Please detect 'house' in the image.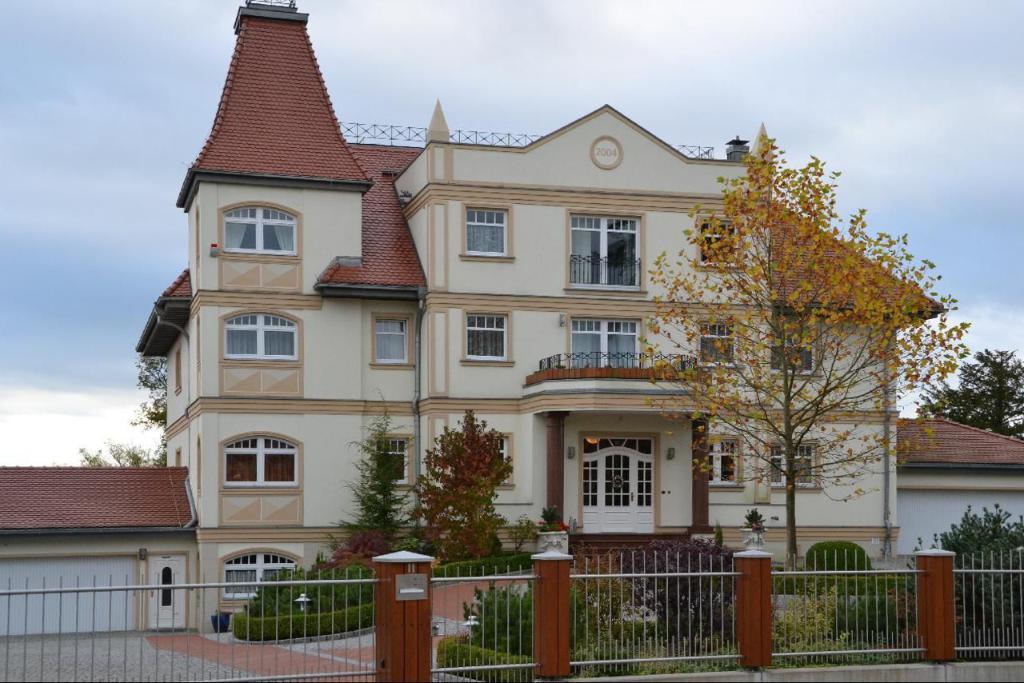
bbox(163, 47, 886, 600).
